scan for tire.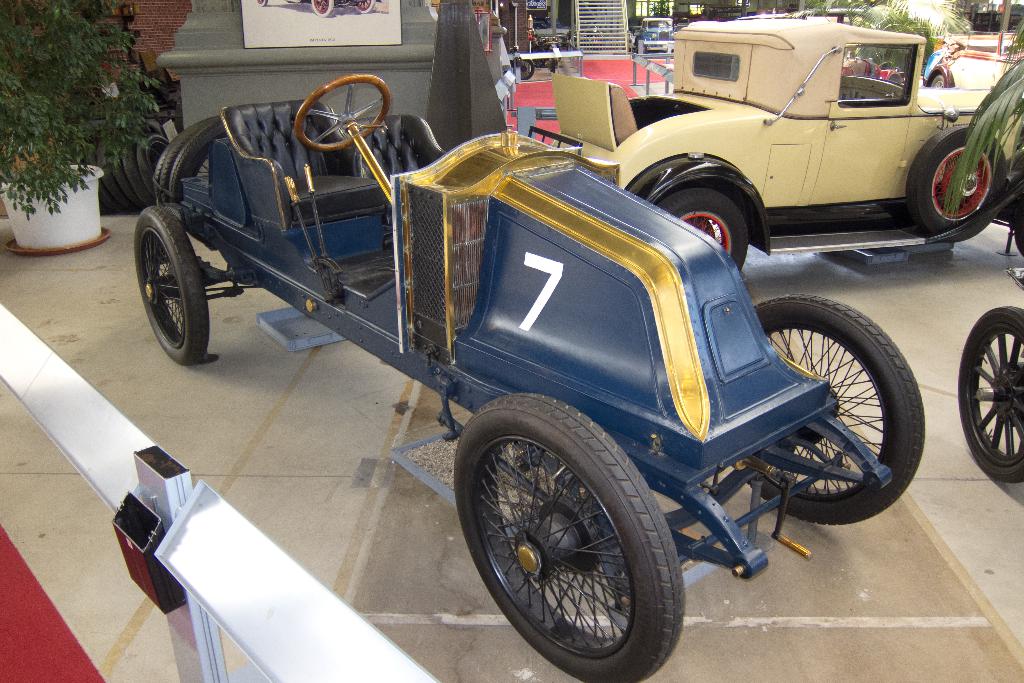
Scan result: locate(659, 186, 748, 272).
